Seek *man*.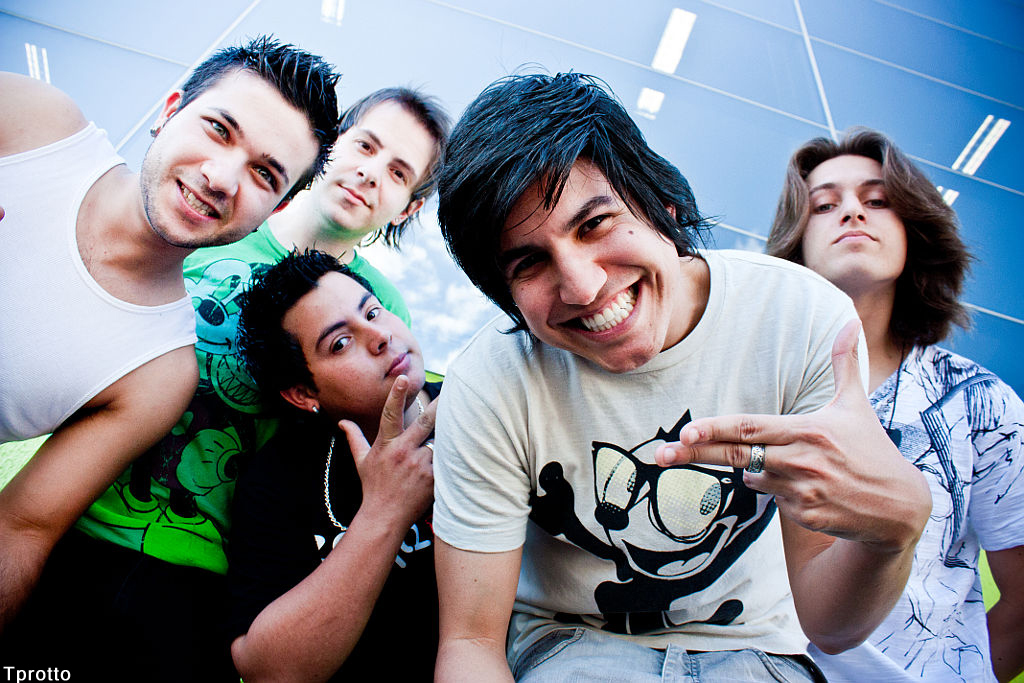
detection(218, 244, 440, 682).
